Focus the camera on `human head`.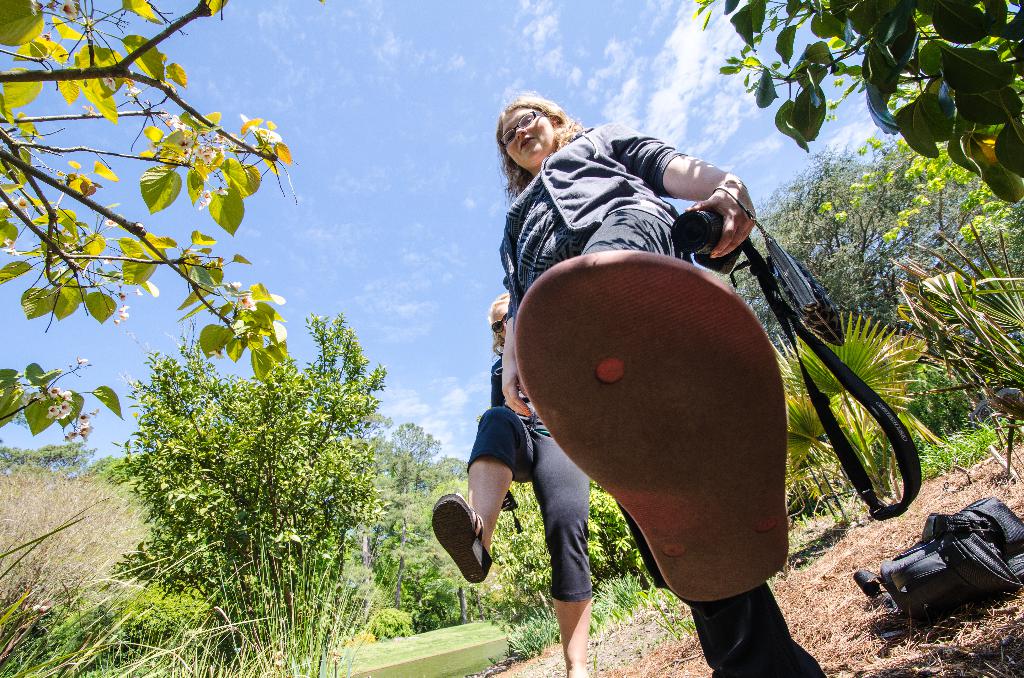
Focus region: Rect(489, 92, 573, 165).
